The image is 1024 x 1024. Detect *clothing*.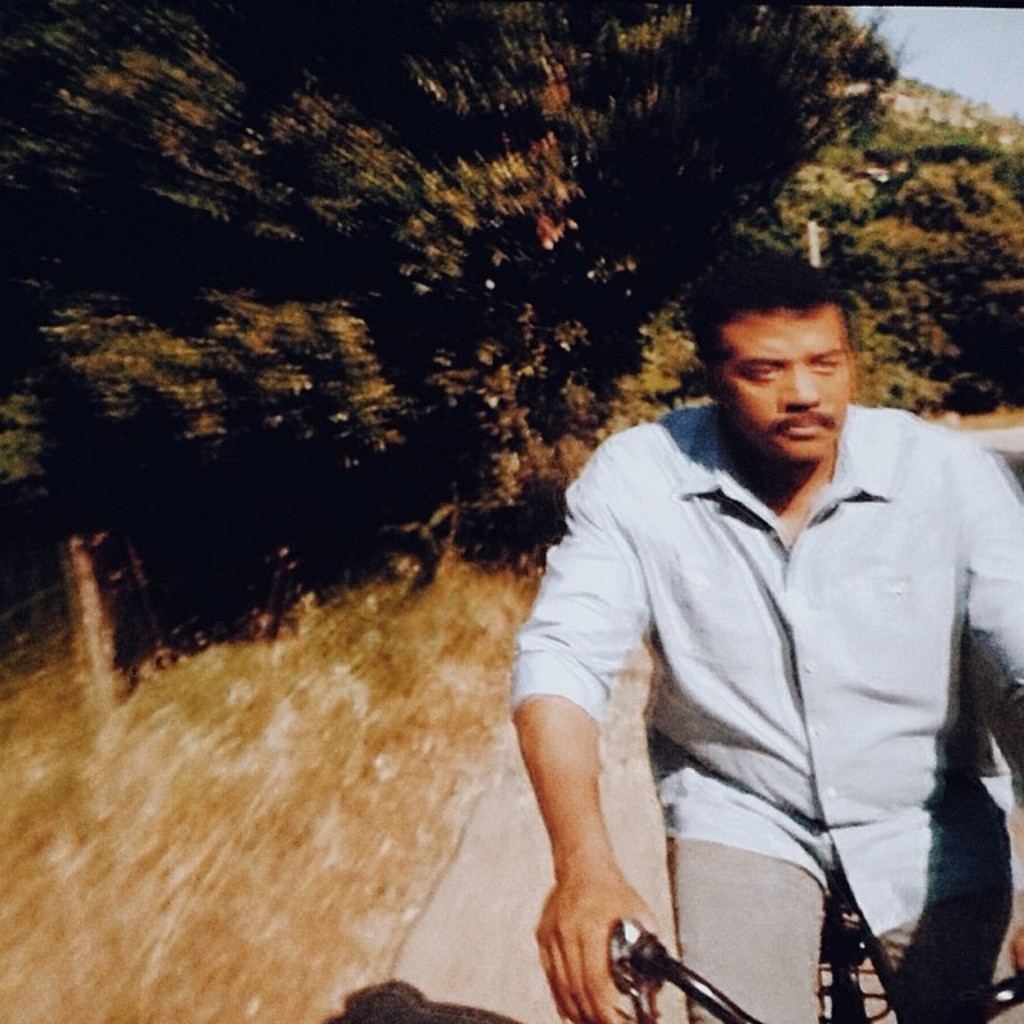
Detection: 501 402 1022 1022.
